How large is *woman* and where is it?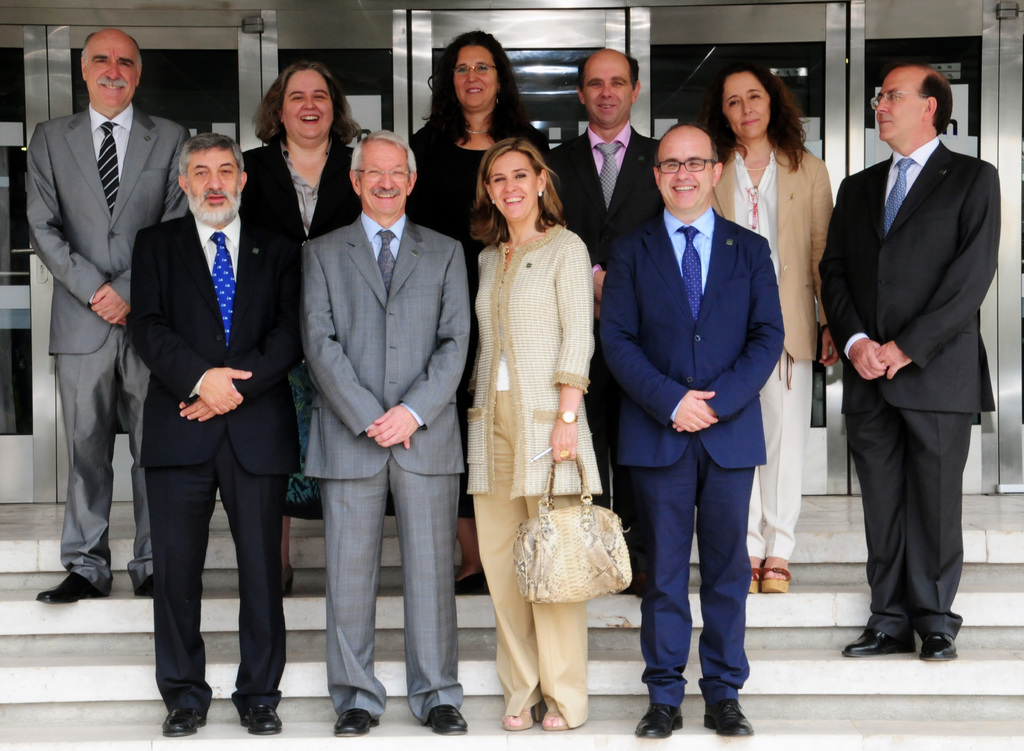
Bounding box: (700, 65, 836, 594).
